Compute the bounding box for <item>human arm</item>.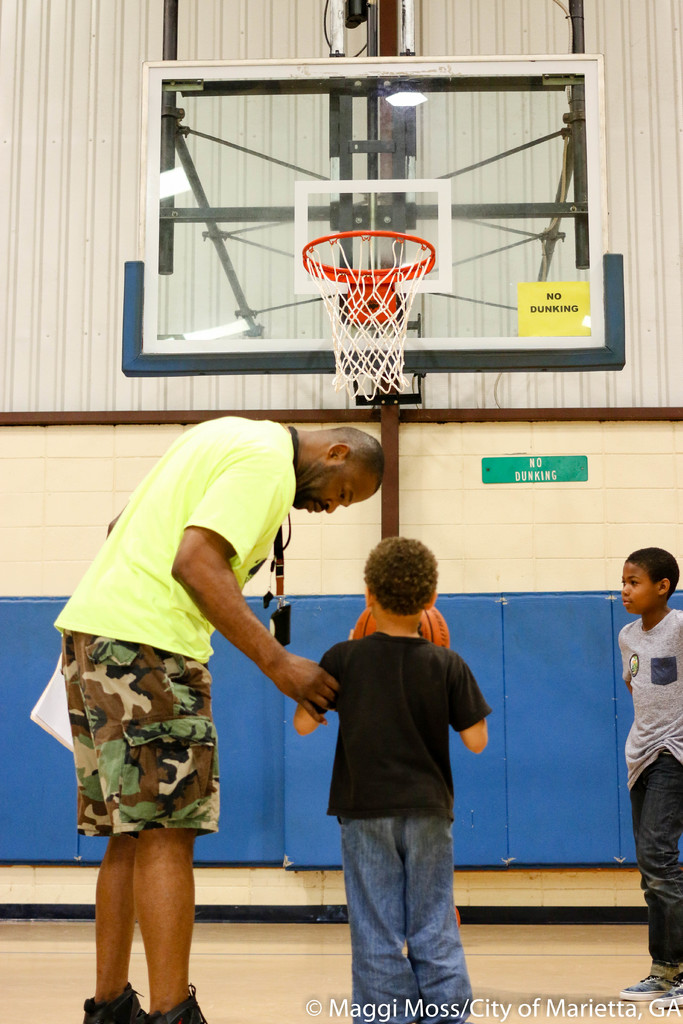
174,557,324,735.
